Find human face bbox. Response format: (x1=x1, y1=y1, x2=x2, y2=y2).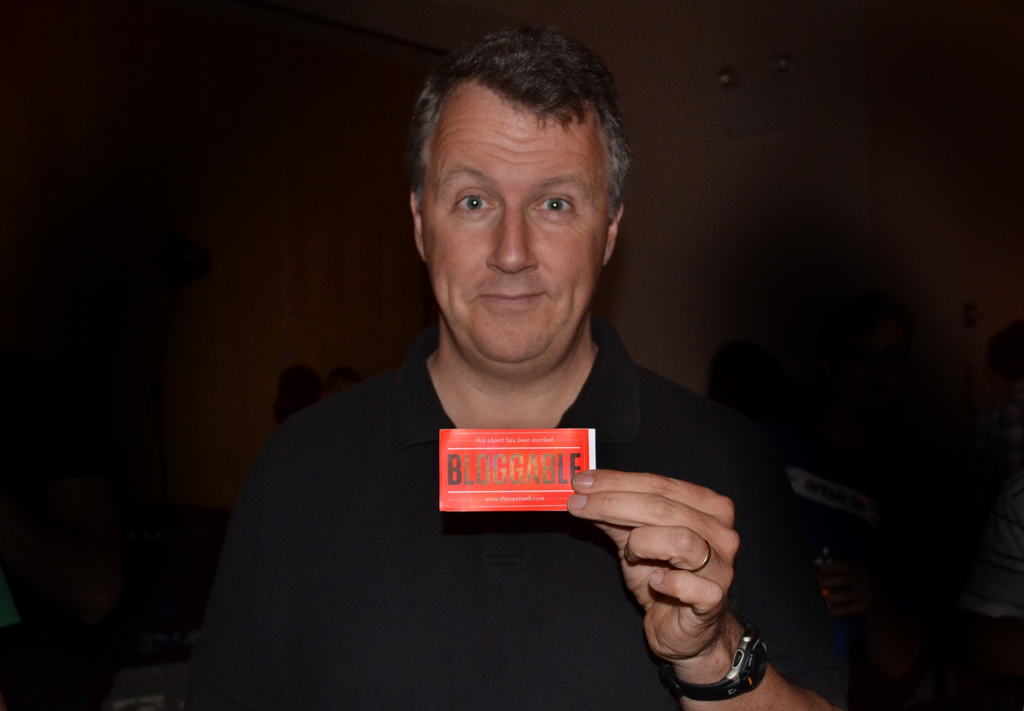
(x1=430, y1=112, x2=606, y2=360).
